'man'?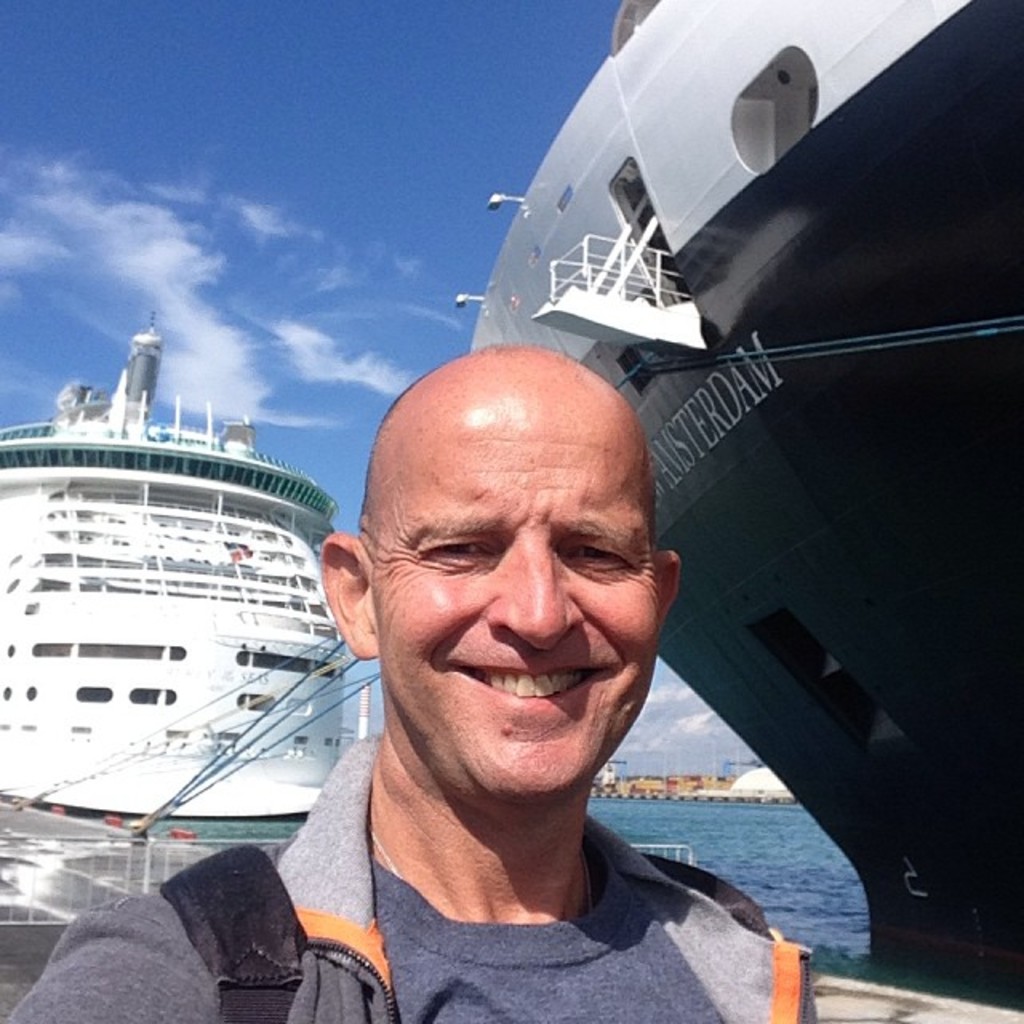
<box>210,350,813,1014</box>
